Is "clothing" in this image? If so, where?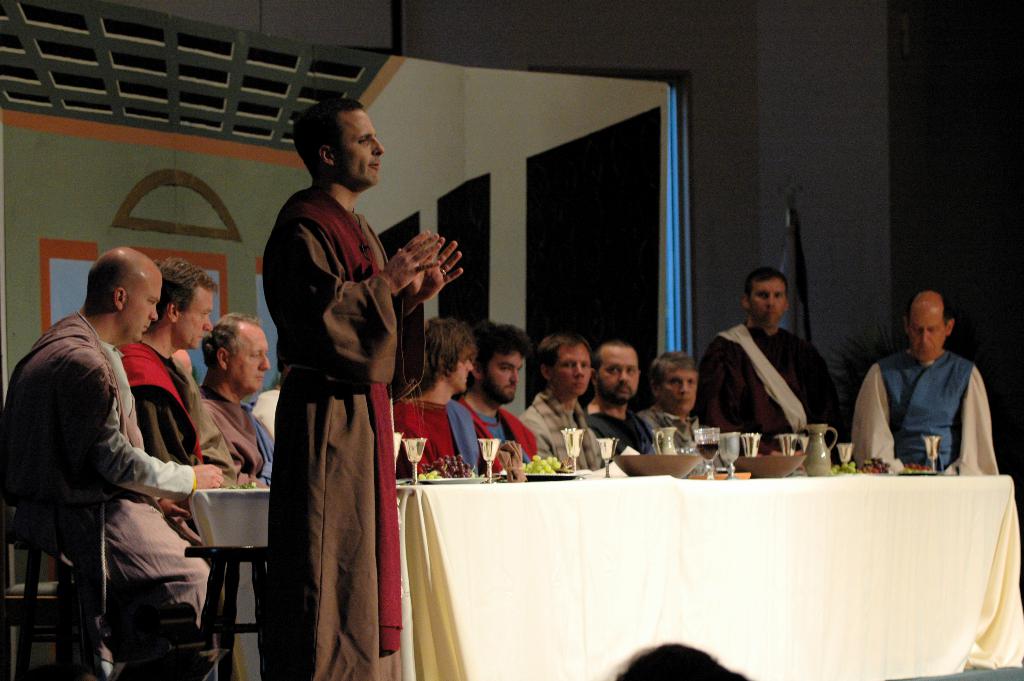
Yes, at l=516, t=394, r=609, b=475.
